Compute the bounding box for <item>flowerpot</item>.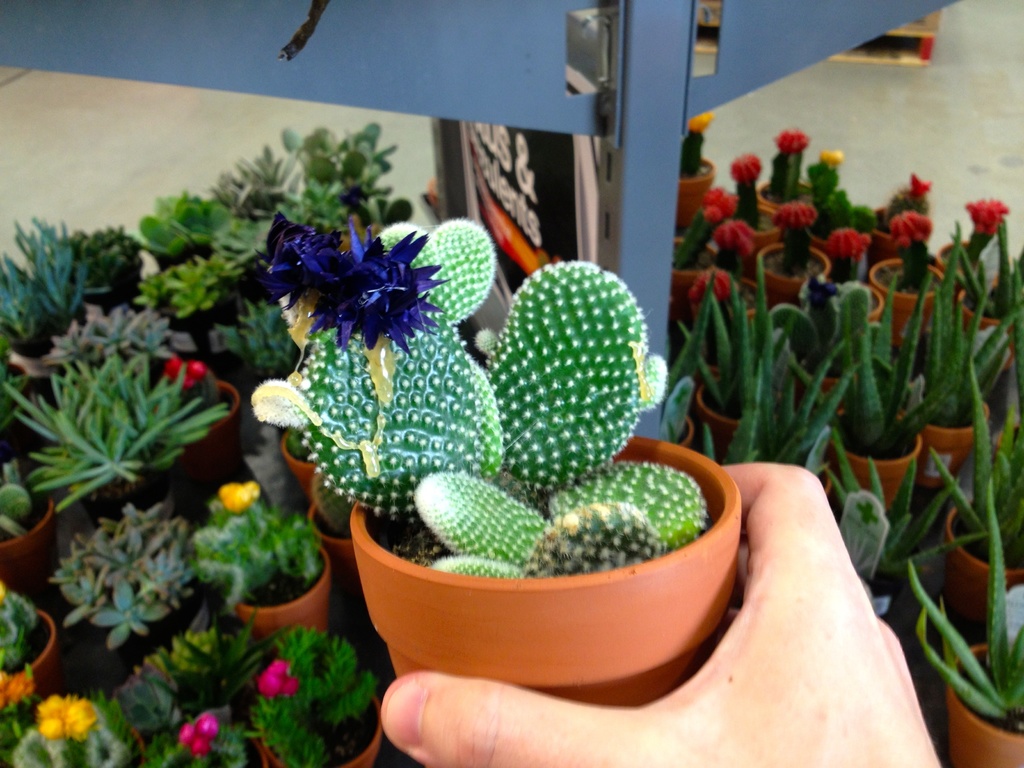
[left=230, top=529, right=337, bottom=632].
